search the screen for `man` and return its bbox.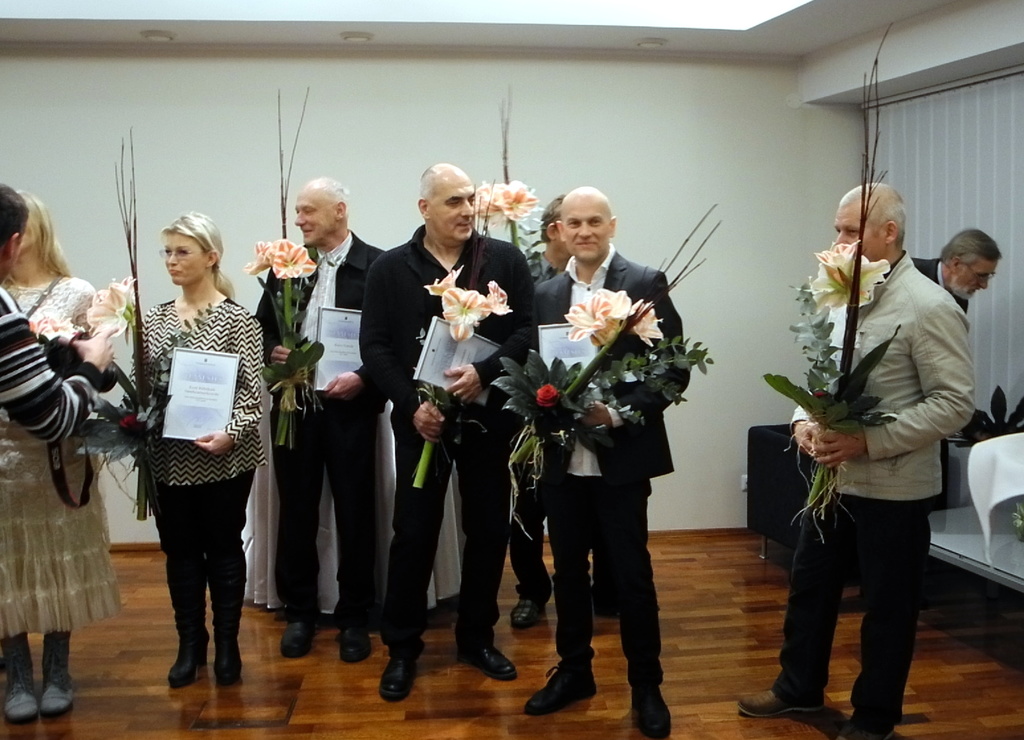
Found: rect(359, 159, 538, 700).
